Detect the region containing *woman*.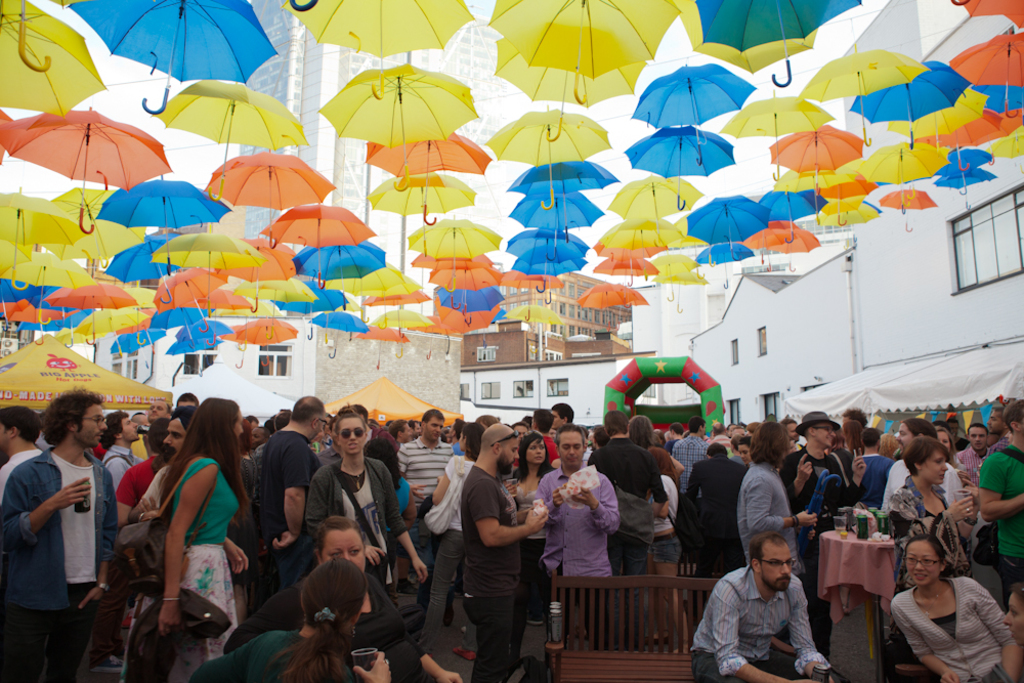
(x1=178, y1=555, x2=390, y2=682).
